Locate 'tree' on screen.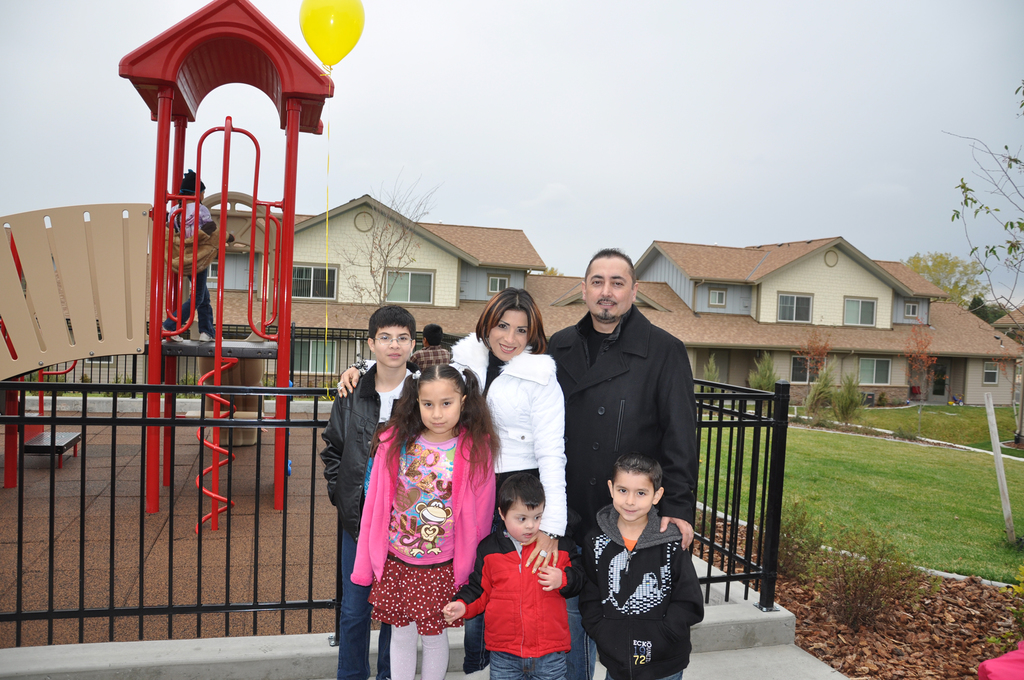
On screen at {"left": 701, "top": 356, "right": 724, "bottom": 406}.
